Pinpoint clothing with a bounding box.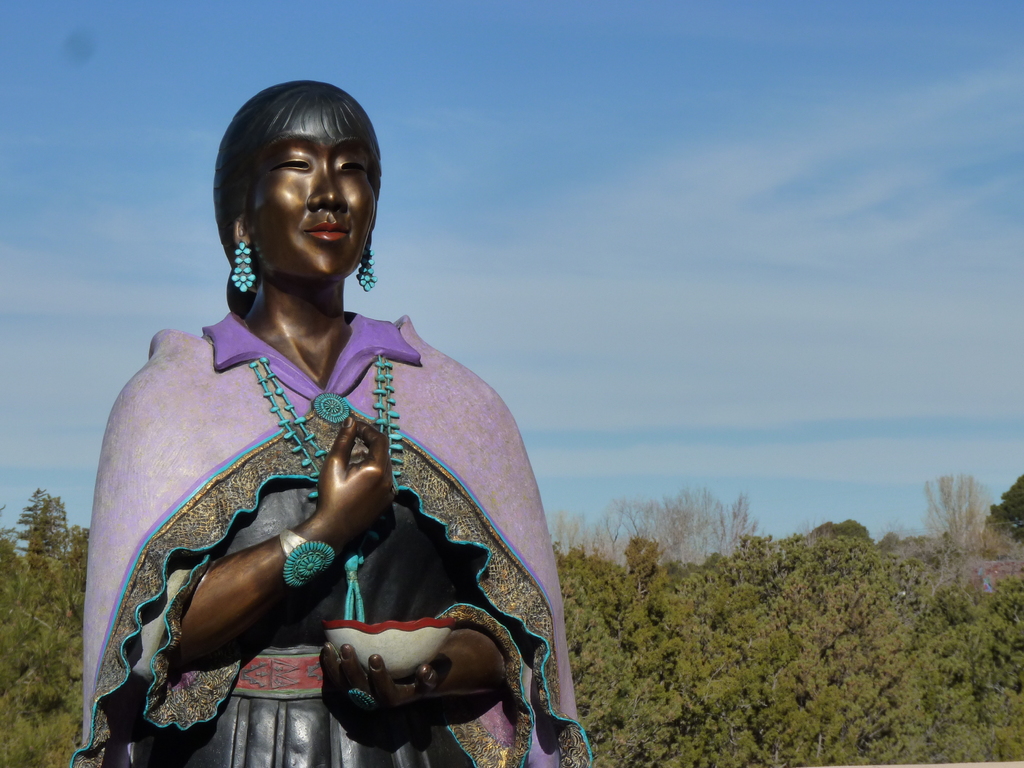
crop(104, 286, 555, 749).
